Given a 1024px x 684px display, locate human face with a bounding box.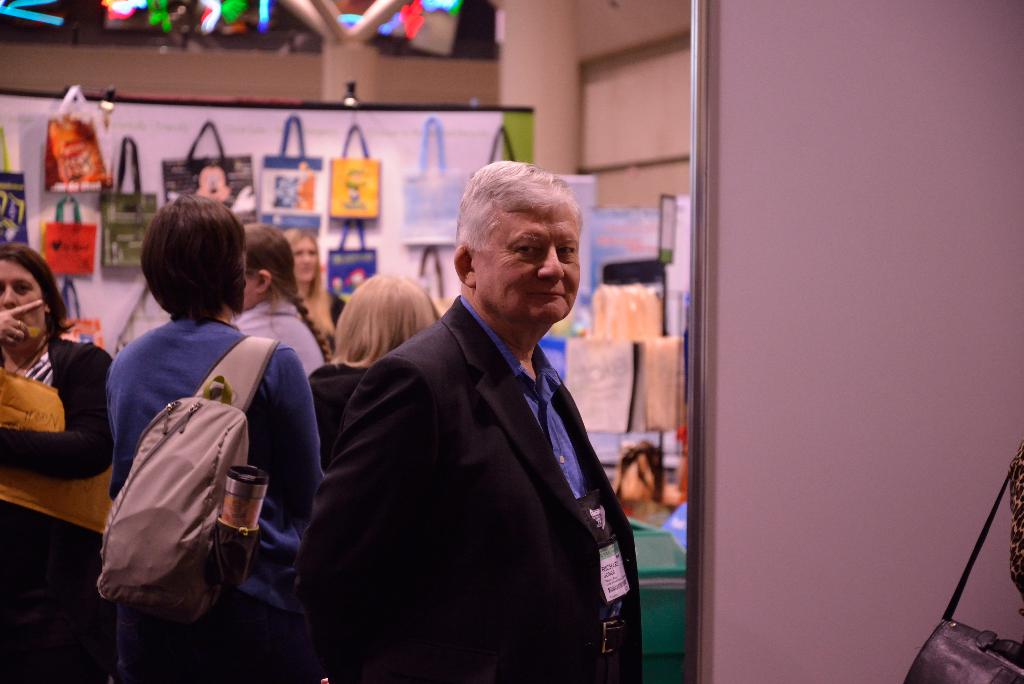
Located: (0,259,45,345).
